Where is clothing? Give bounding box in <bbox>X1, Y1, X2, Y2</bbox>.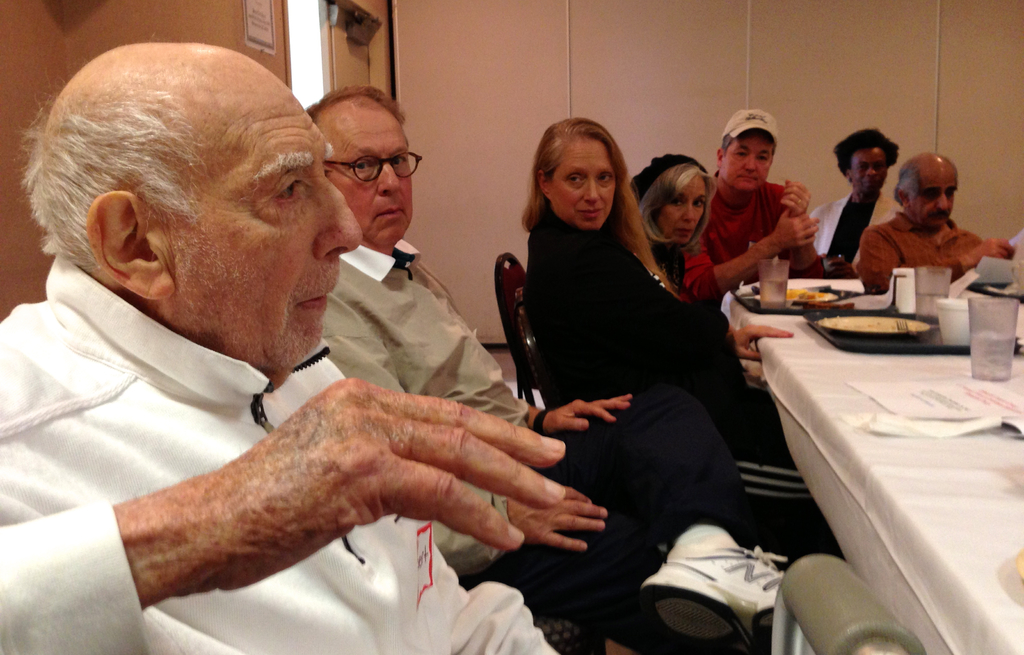
<bbox>808, 189, 900, 282</bbox>.
